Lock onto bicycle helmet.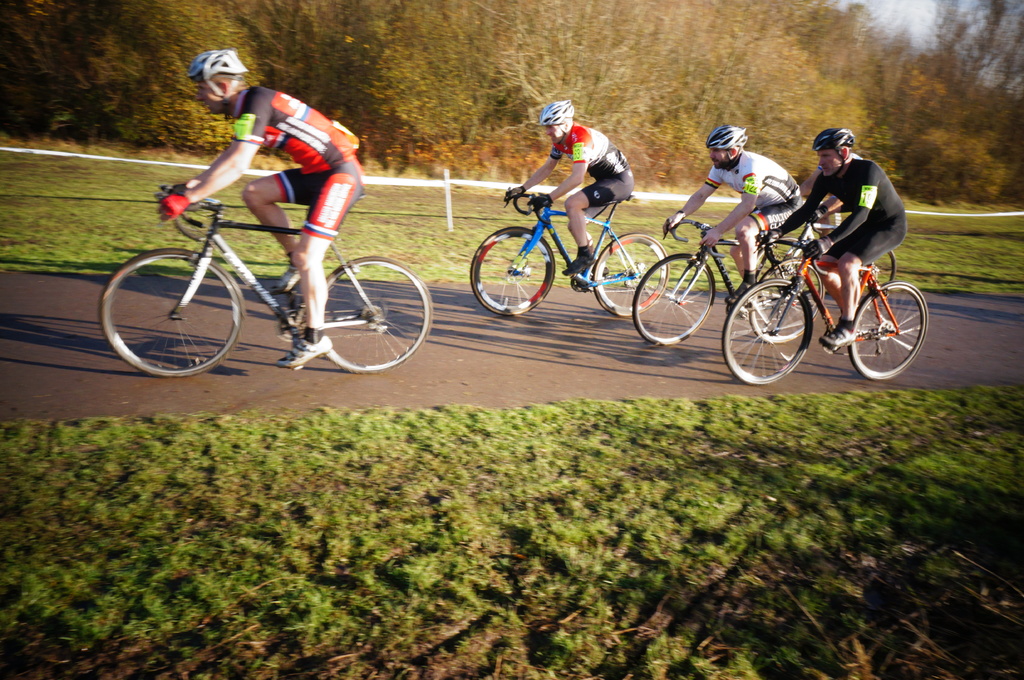
Locked: [705,125,746,172].
